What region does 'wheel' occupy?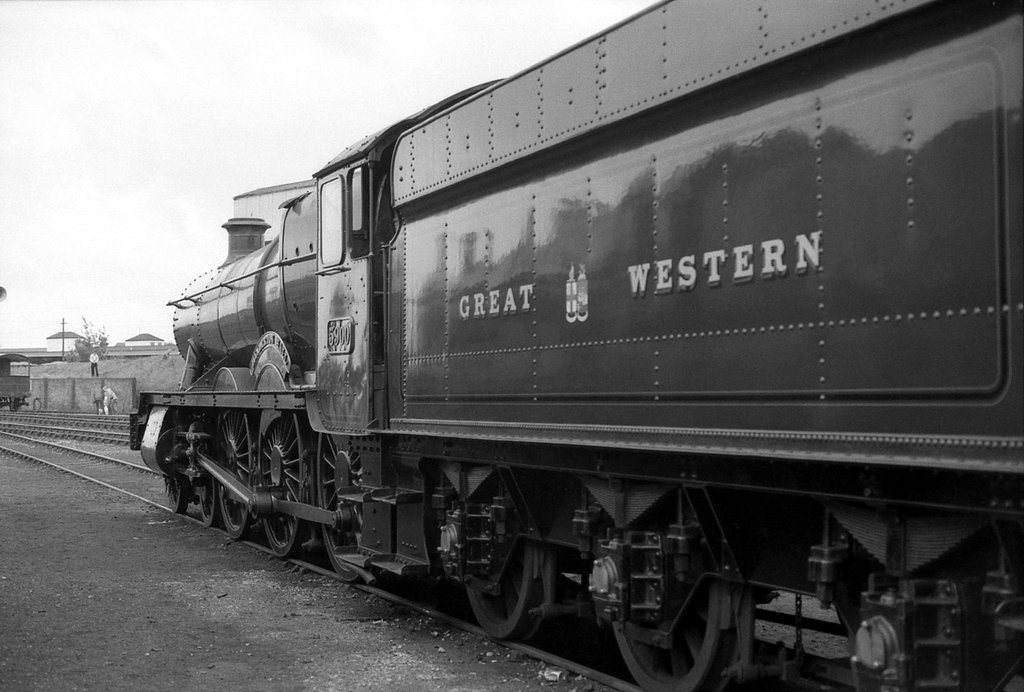
[x1=260, y1=404, x2=305, y2=556].
